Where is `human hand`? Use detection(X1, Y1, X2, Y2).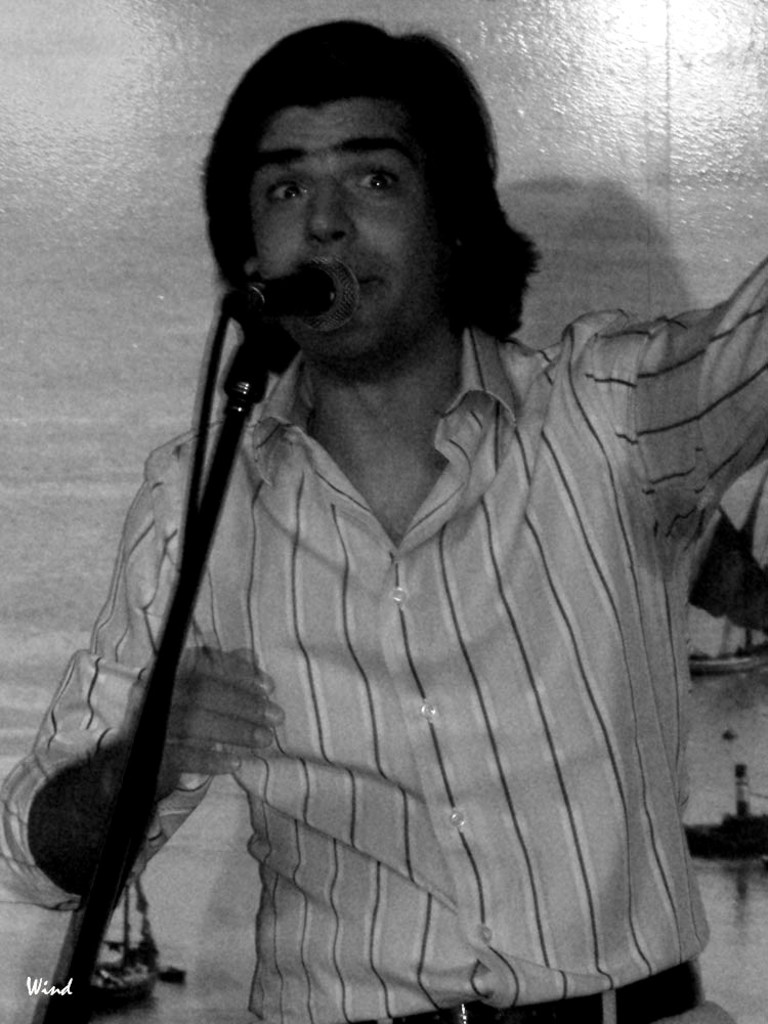
detection(121, 643, 282, 794).
